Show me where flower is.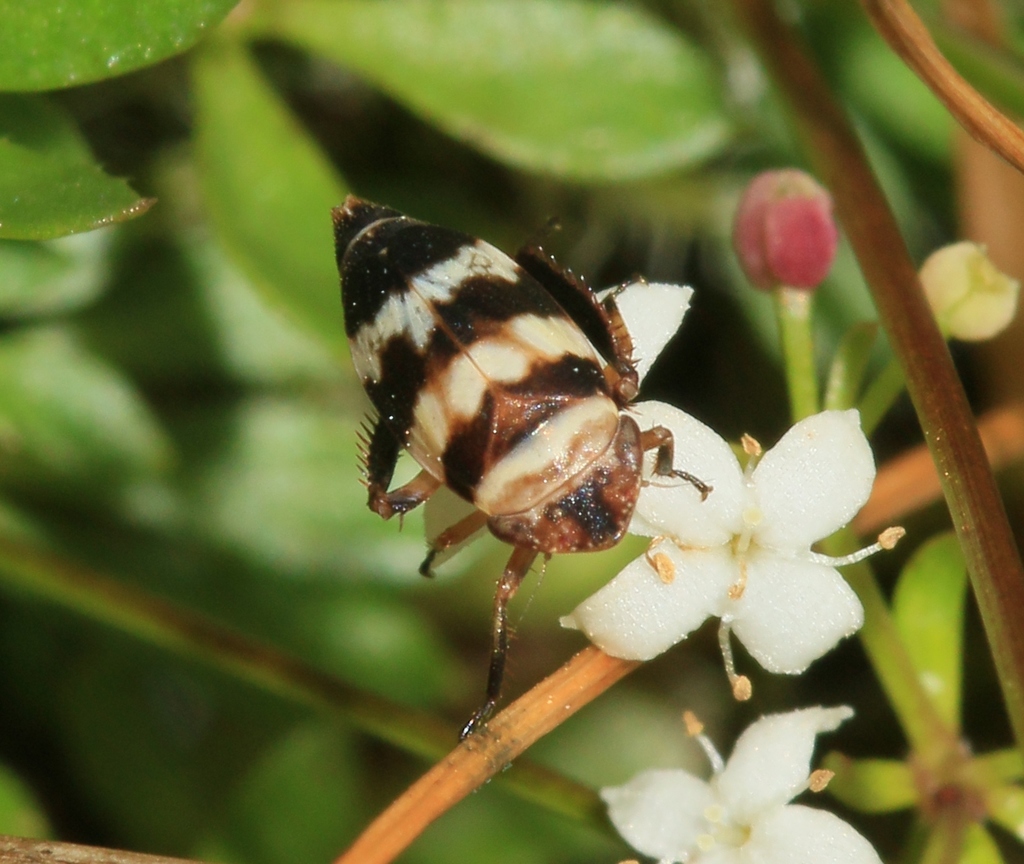
flower is at {"left": 592, "top": 705, "right": 886, "bottom": 863}.
